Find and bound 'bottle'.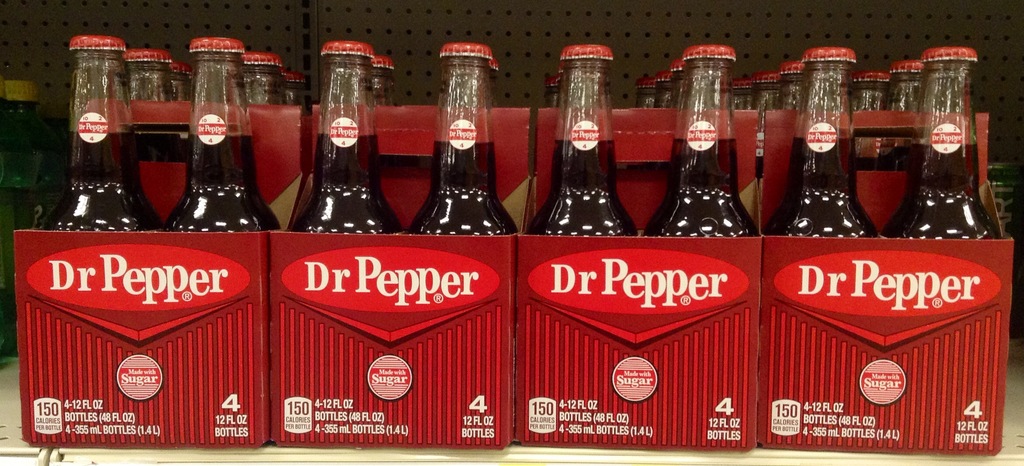
Bound: 31 32 169 241.
